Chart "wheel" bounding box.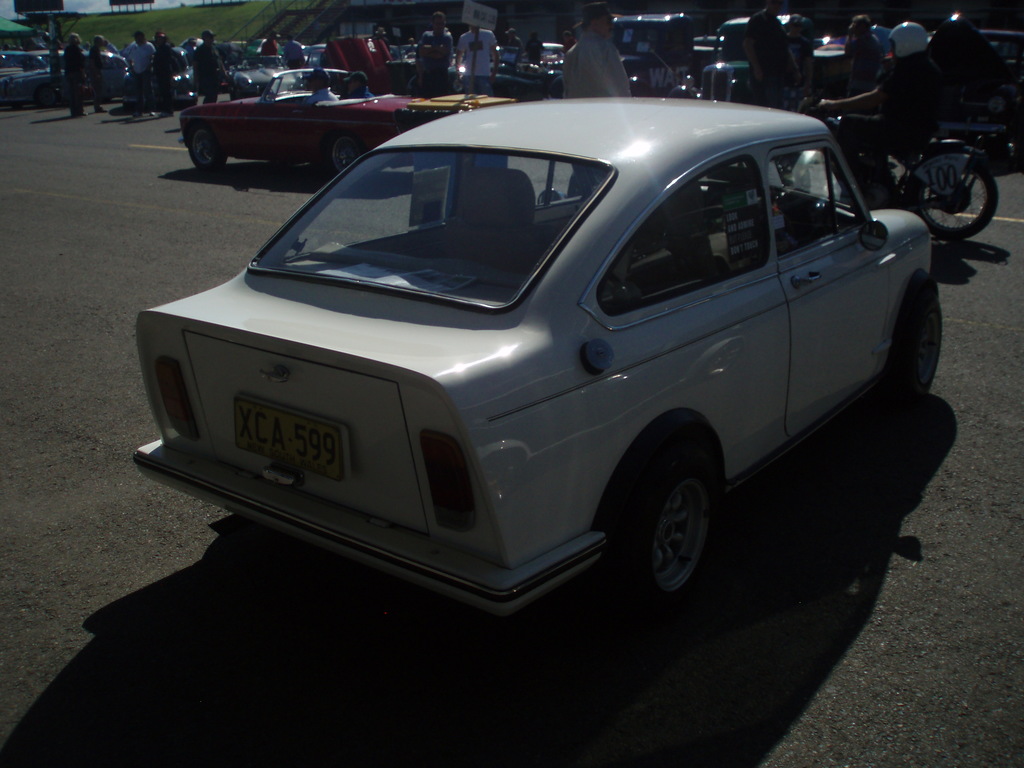
Charted: BBox(623, 446, 737, 608).
